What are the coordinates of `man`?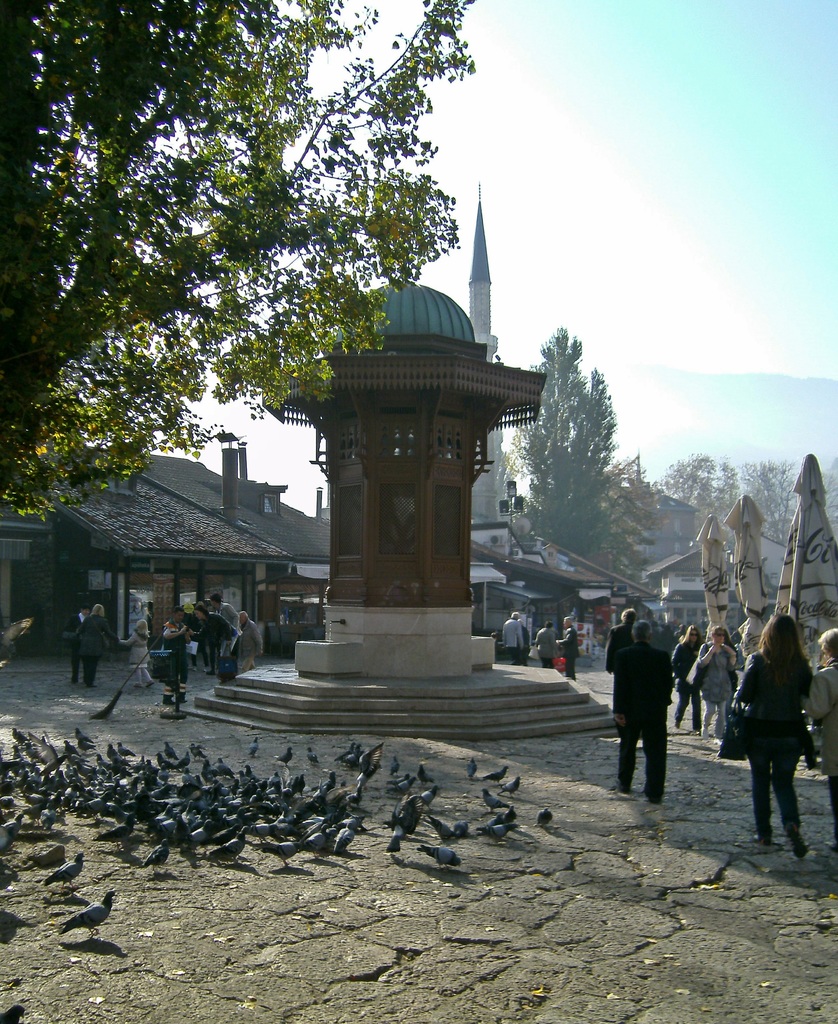
(left=196, top=608, right=234, bottom=682).
